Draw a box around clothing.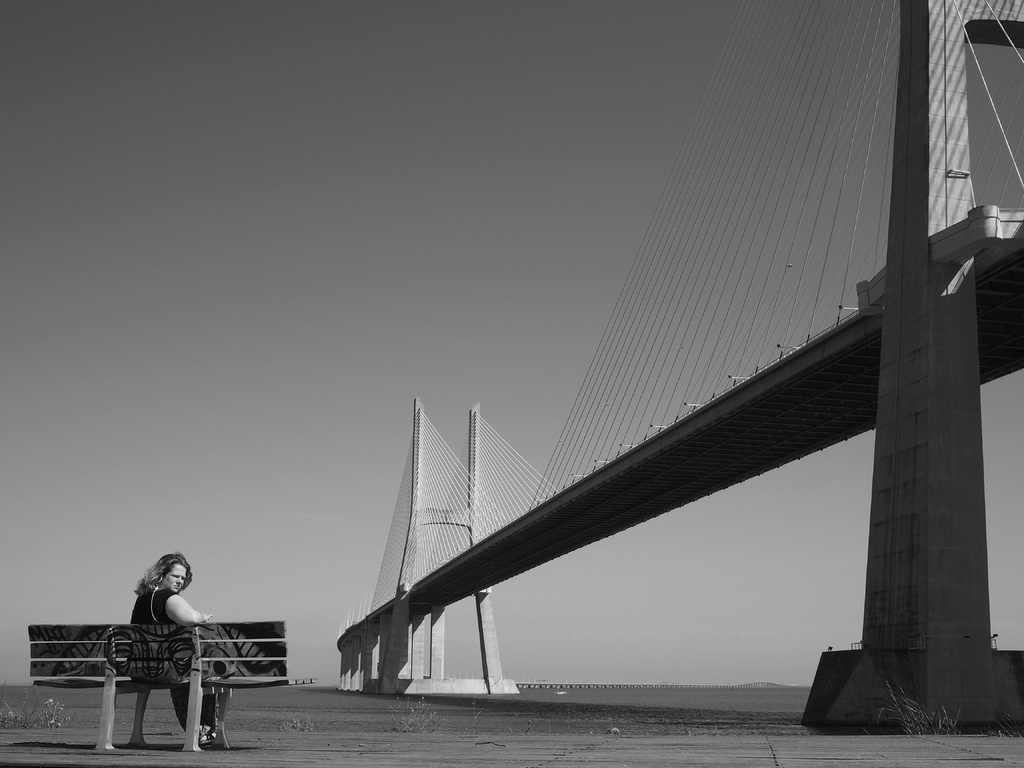
{"left": 132, "top": 586, "right": 212, "bottom": 738}.
